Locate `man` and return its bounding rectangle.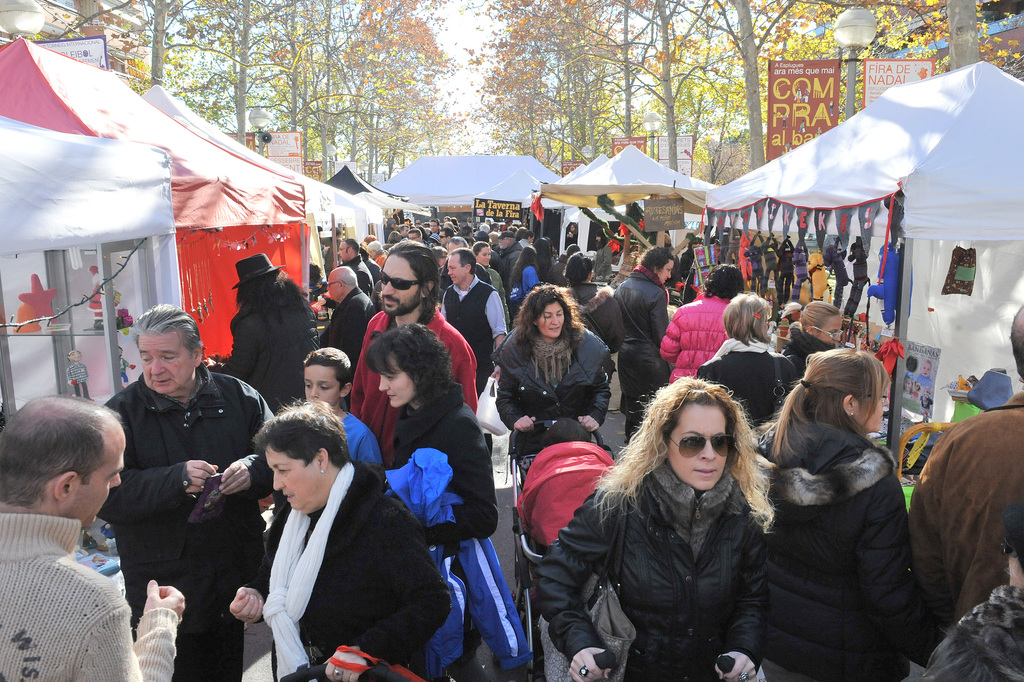
bbox=[439, 249, 506, 395].
